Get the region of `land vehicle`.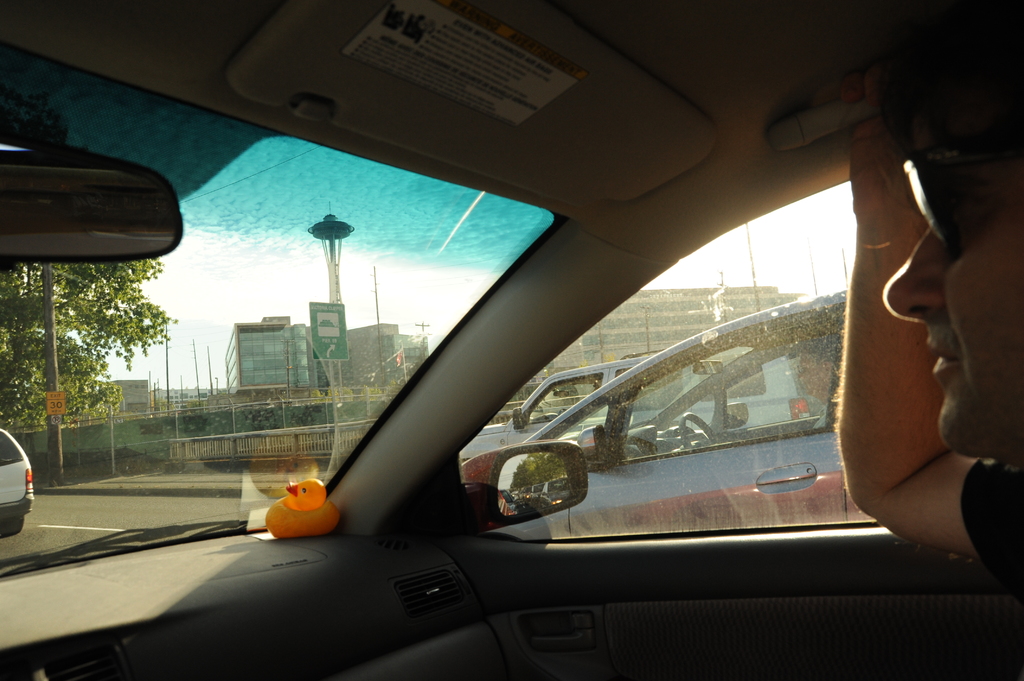
<region>298, 262, 922, 592</region>.
